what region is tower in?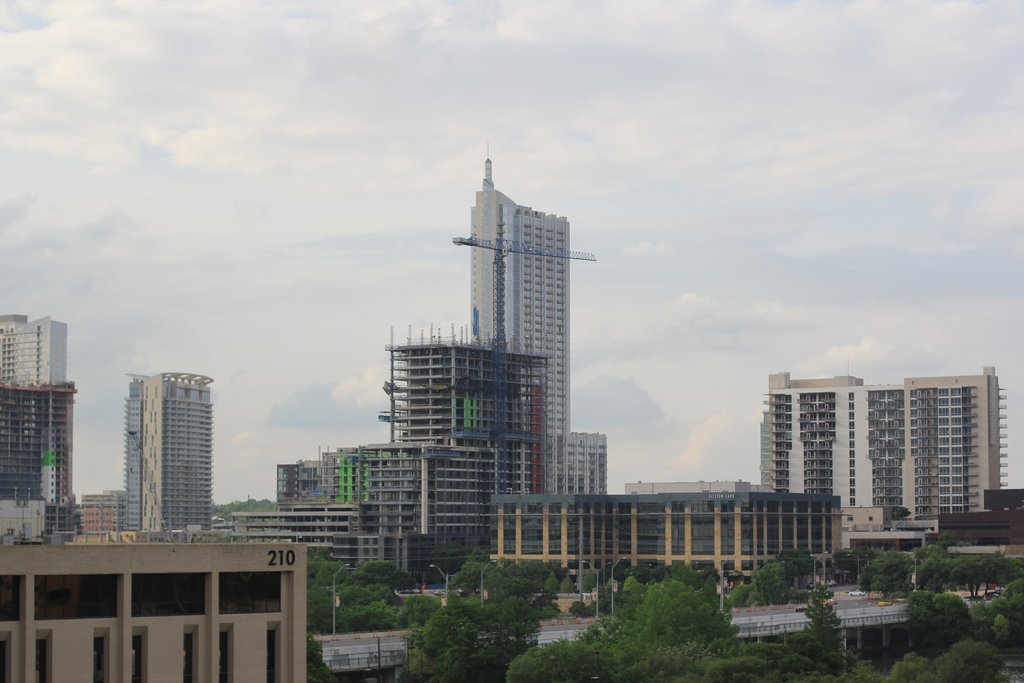
region(0, 378, 77, 543).
